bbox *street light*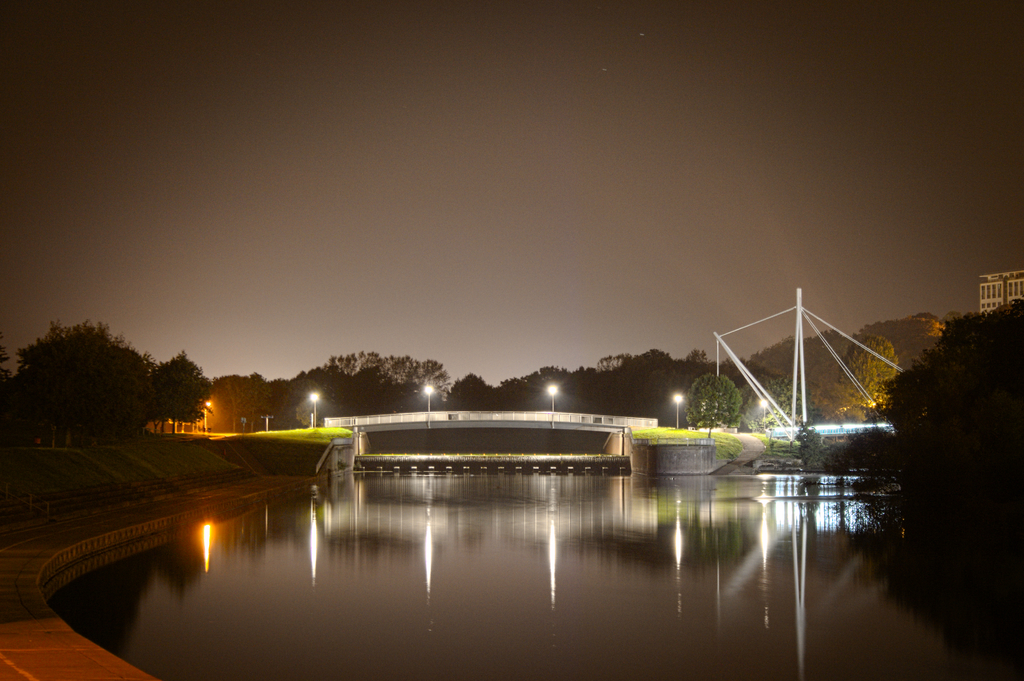
BBox(200, 399, 214, 431)
